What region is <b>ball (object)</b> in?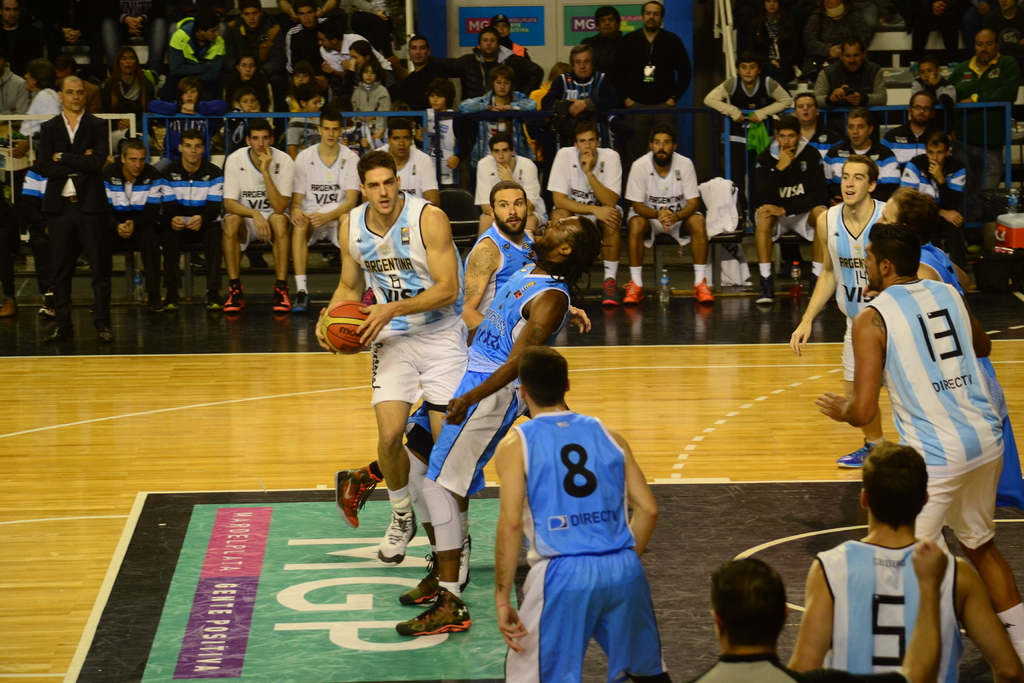
{"x1": 321, "y1": 298, "x2": 369, "y2": 358}.
